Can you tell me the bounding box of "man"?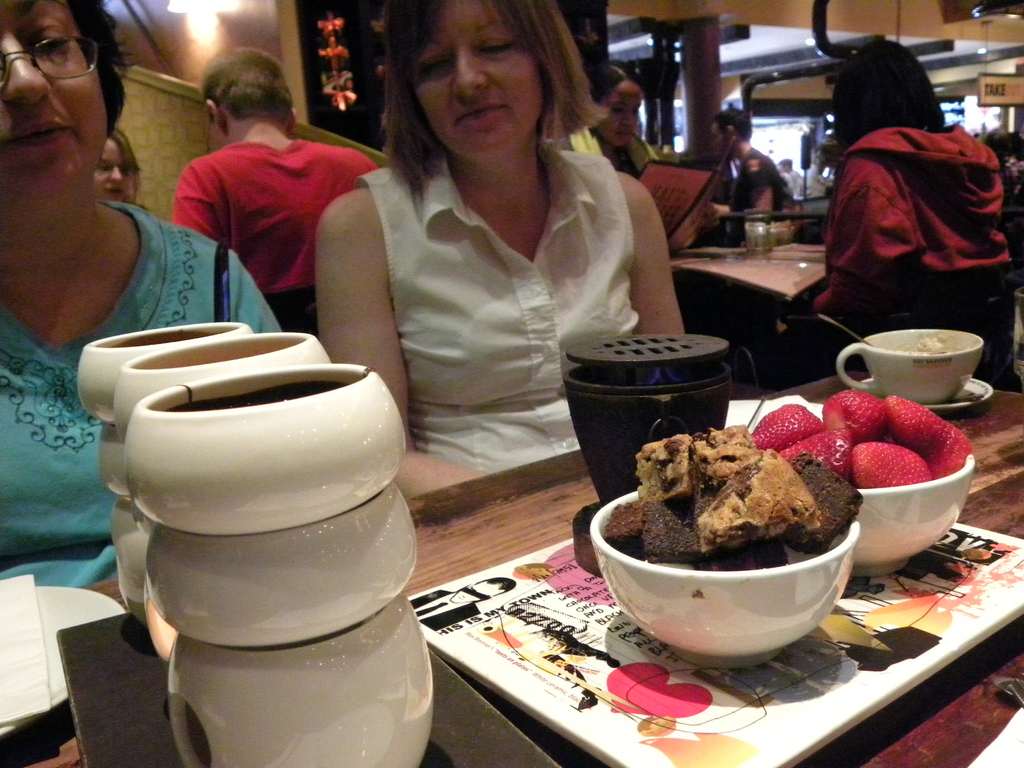
(left=710, top=98, right=785, bottom=252).
